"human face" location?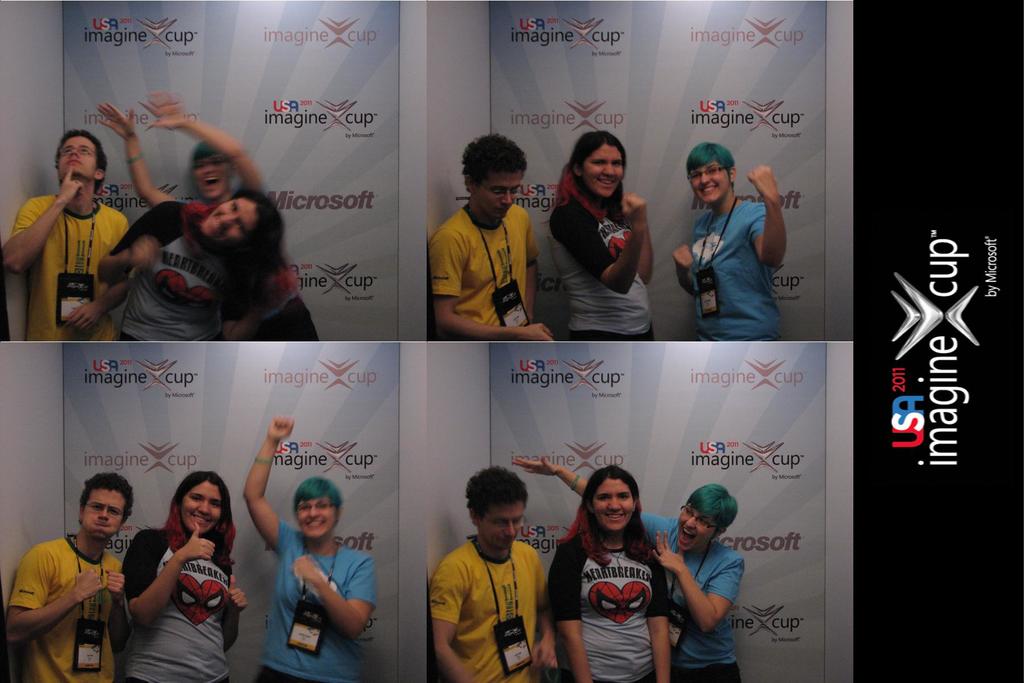
<bbox>481, 500, 524, 552</bbox>
